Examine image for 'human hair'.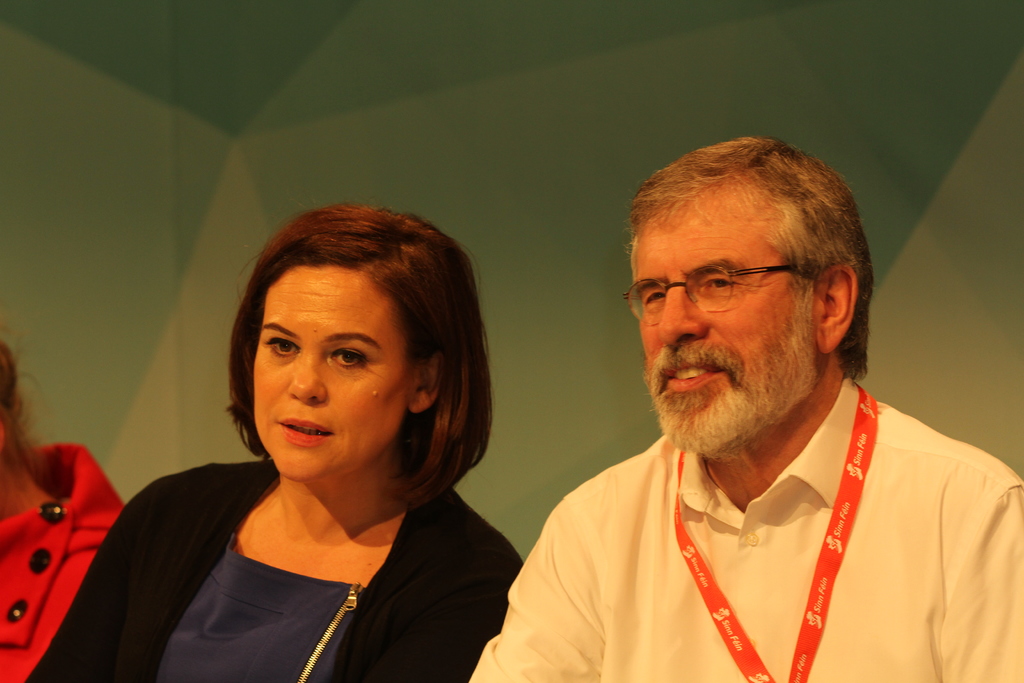
Examination result: [x1=0, y1=320, x2=47, y2=498].
